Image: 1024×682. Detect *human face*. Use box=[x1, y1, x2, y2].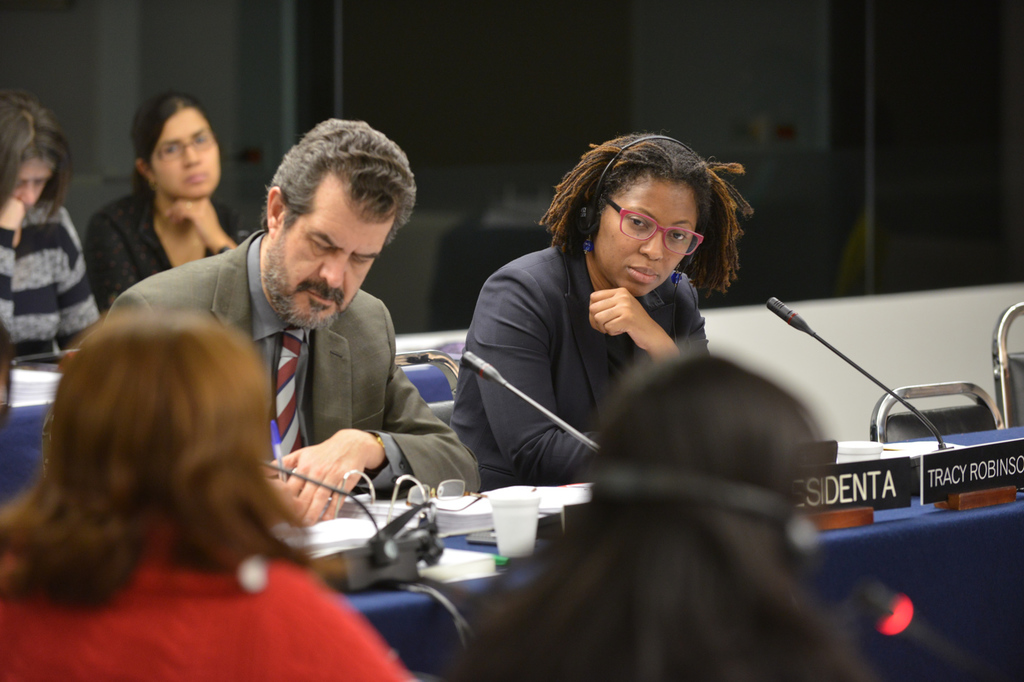
box=[15, 156, 59, 217].
